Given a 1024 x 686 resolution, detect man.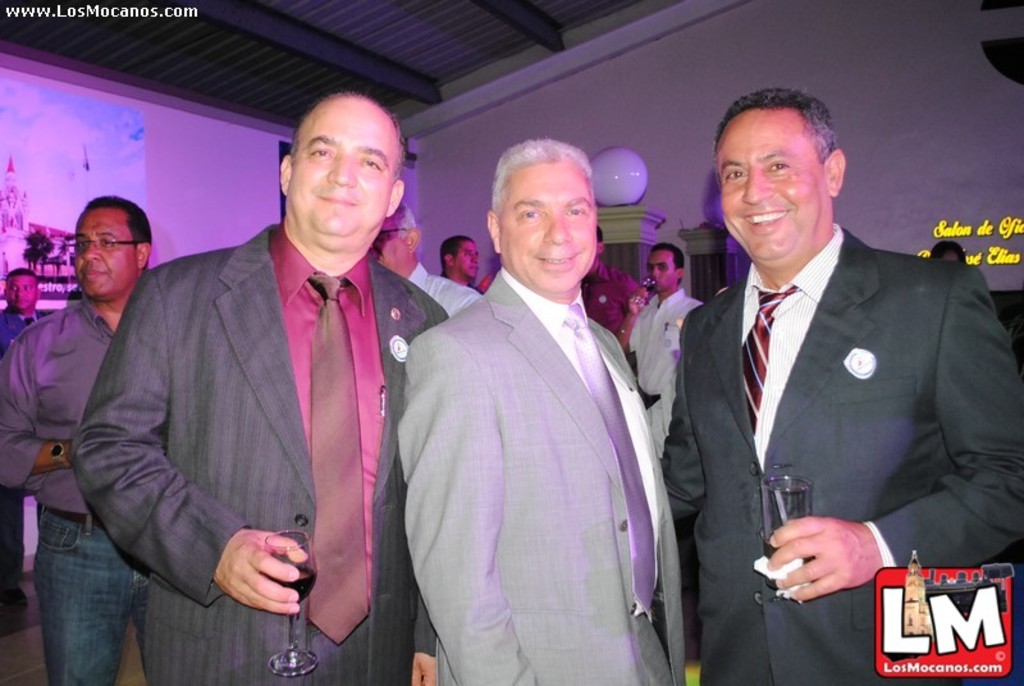
l=658, t=86, r=1023, b=685.
